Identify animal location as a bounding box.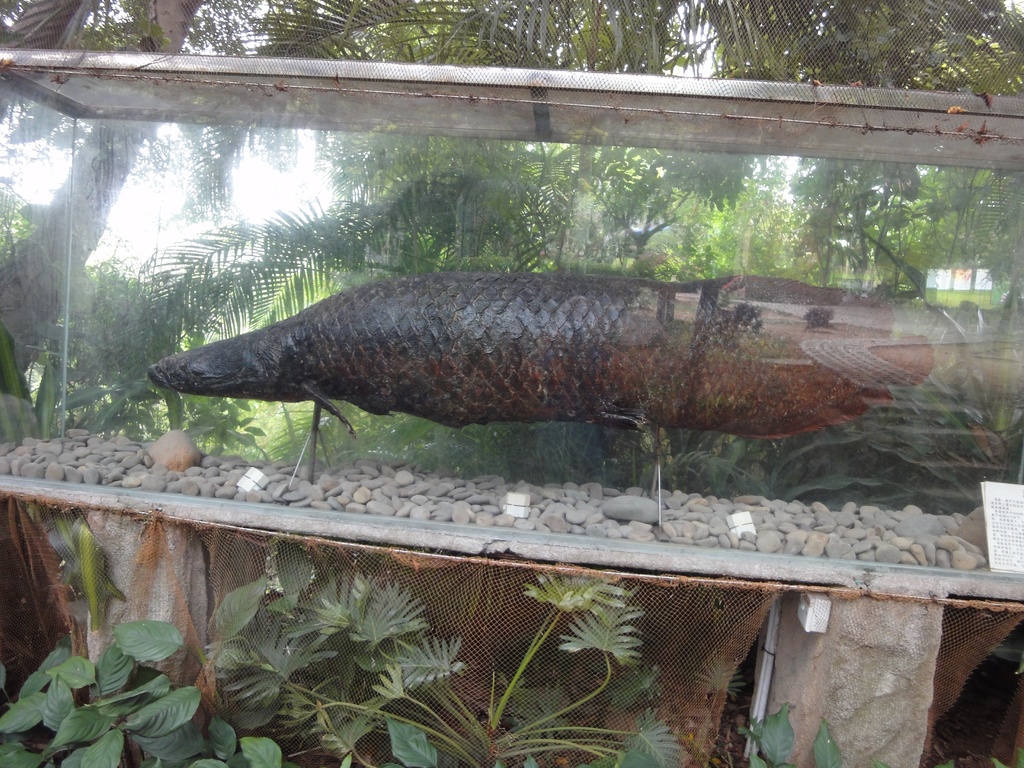
[x1=148, y1=266, x2=1023, y2=445].
